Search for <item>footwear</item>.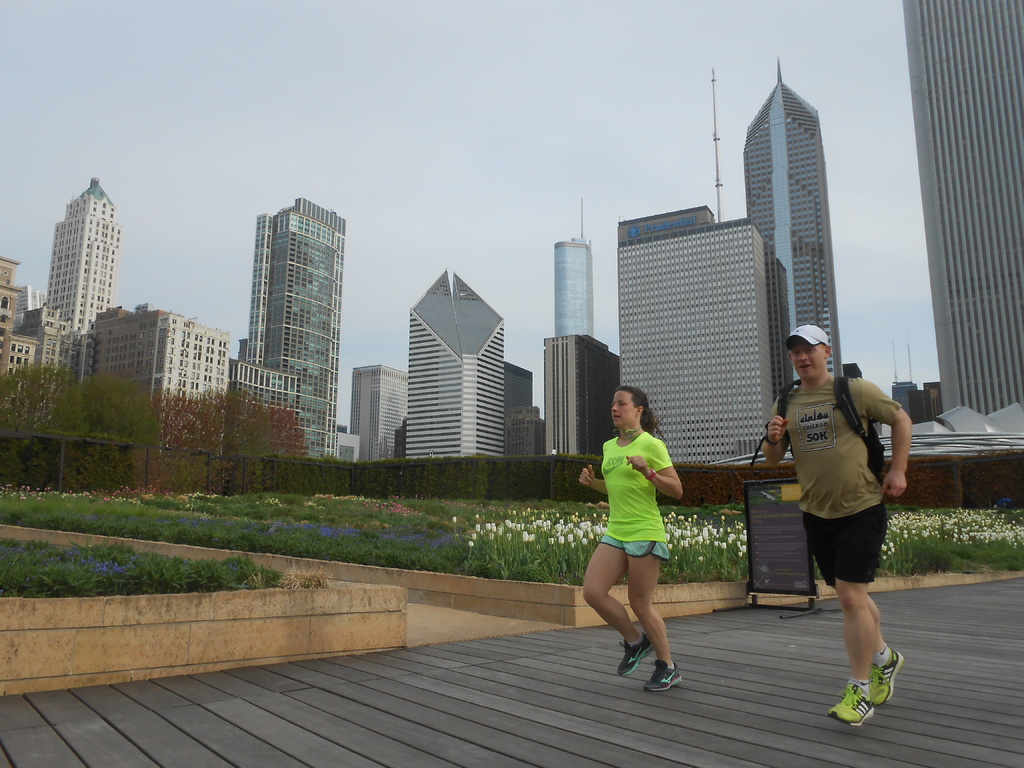
Found at 867/653/904/705.
